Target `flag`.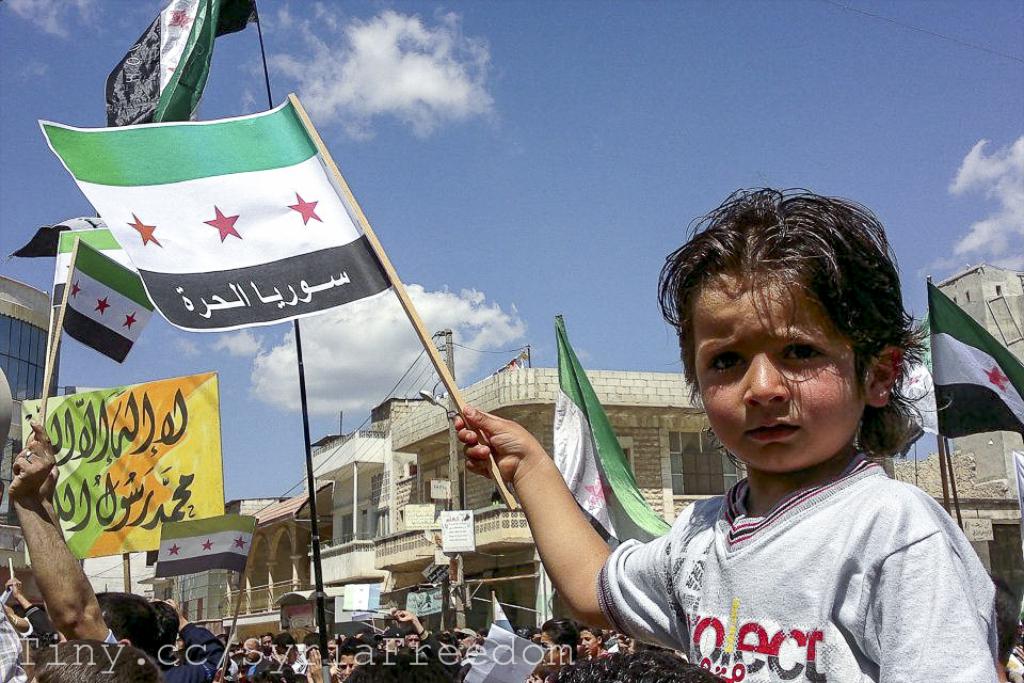
Target region: select_region(60, 235, 160, 362).
